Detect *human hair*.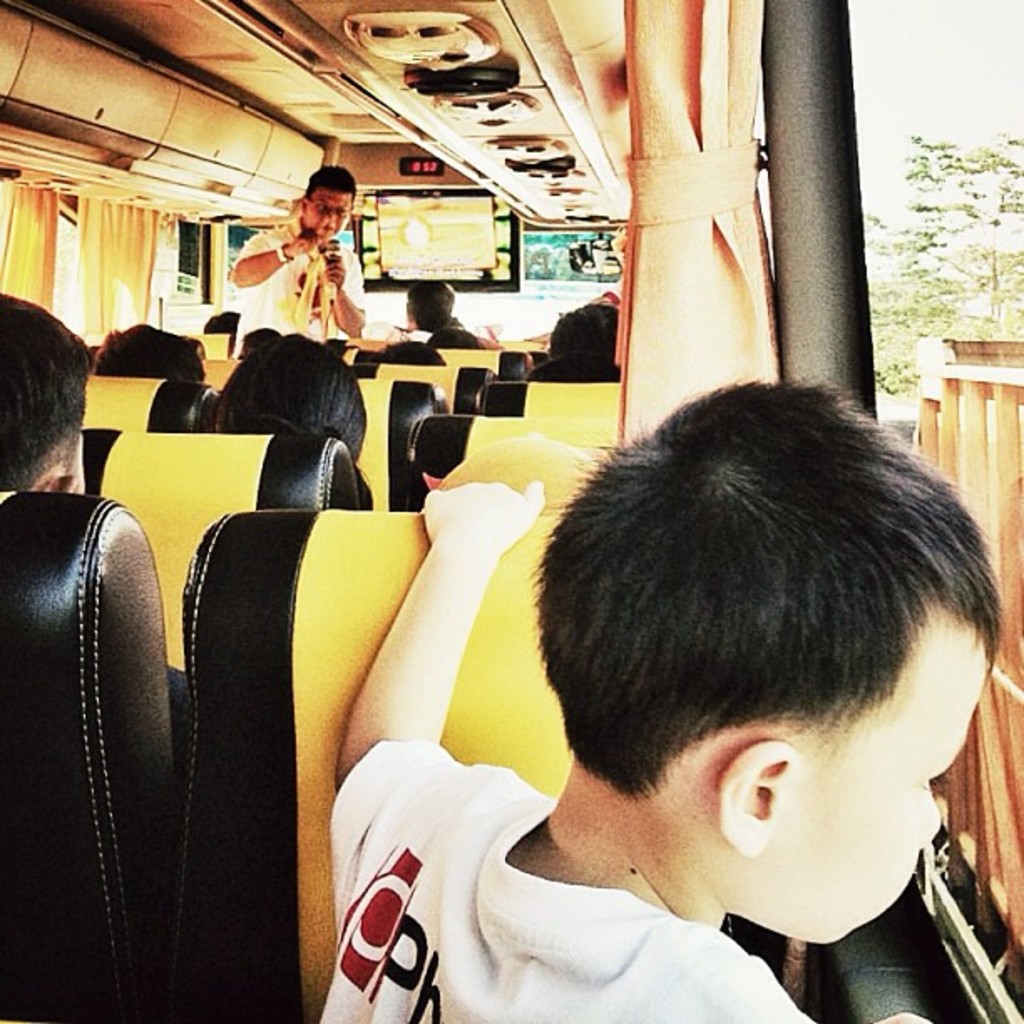
Detected at 207/330/373/465.
